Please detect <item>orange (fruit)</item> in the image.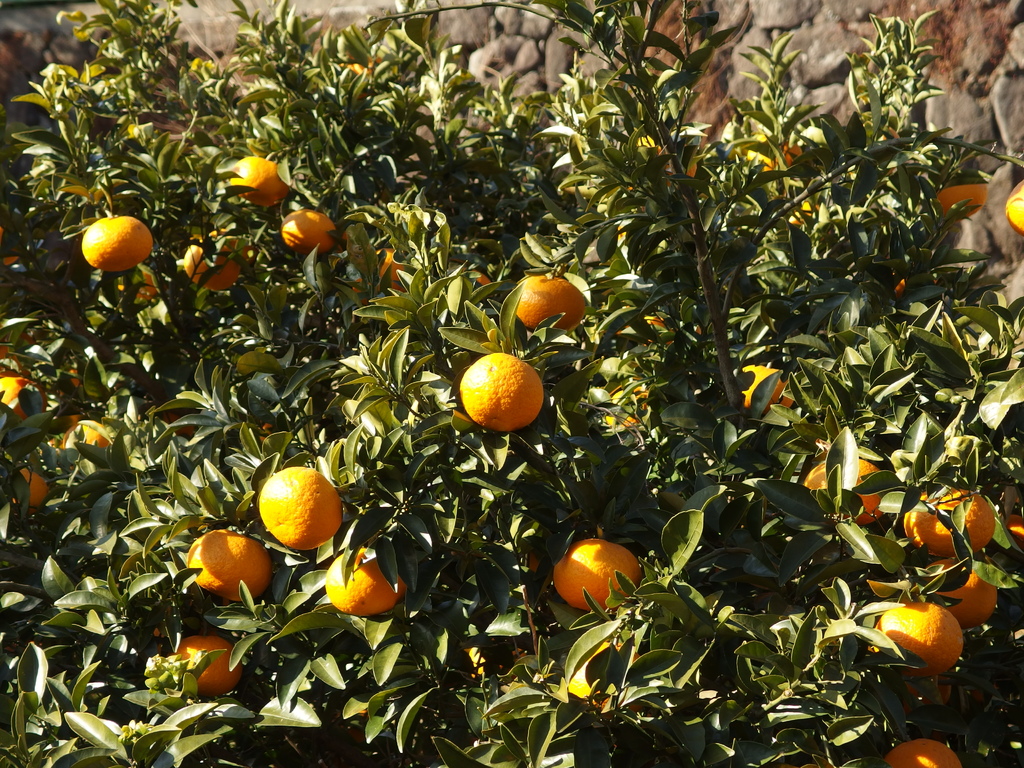
bbox=(230, 152, 290, 211).
